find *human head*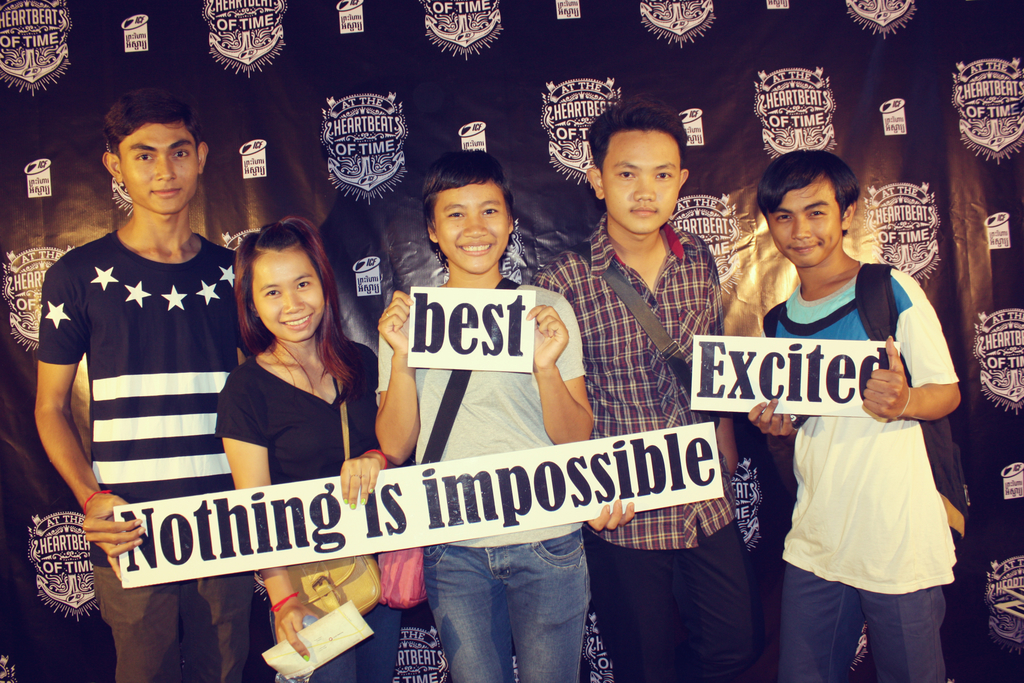
(232, 212, 340, 342)
